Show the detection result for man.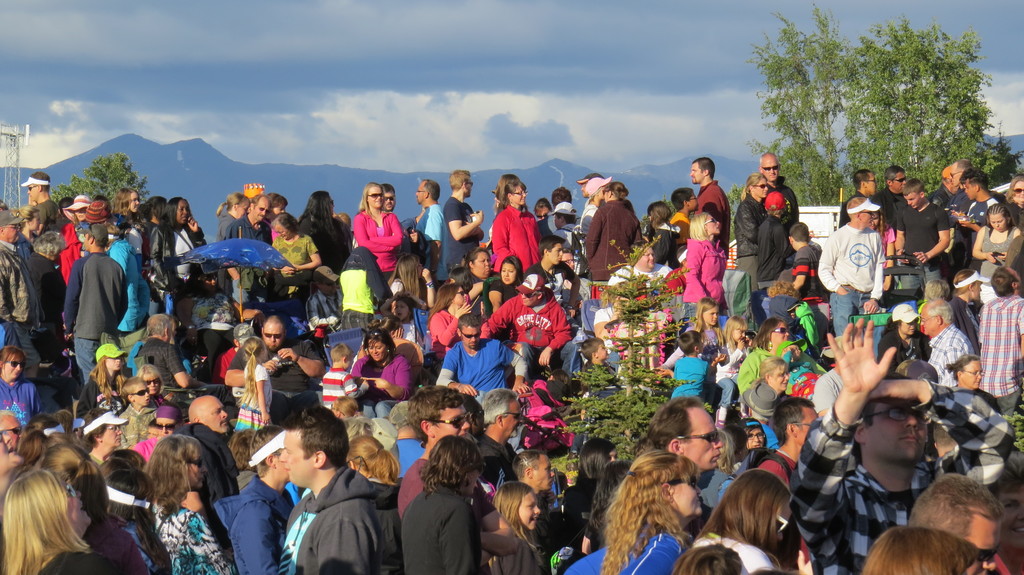
x1=911, y1=477, x2=1002, y2=574.
